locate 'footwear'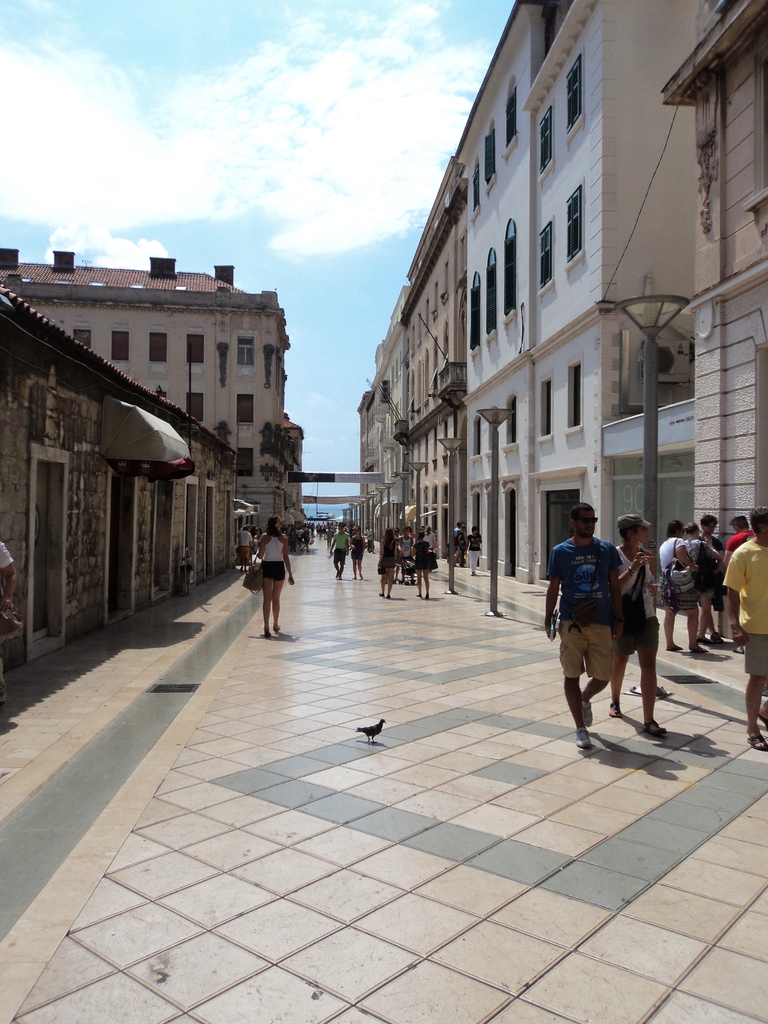
{"x1": 387, "y1": 591, "x2": 394, "y2": 606}
